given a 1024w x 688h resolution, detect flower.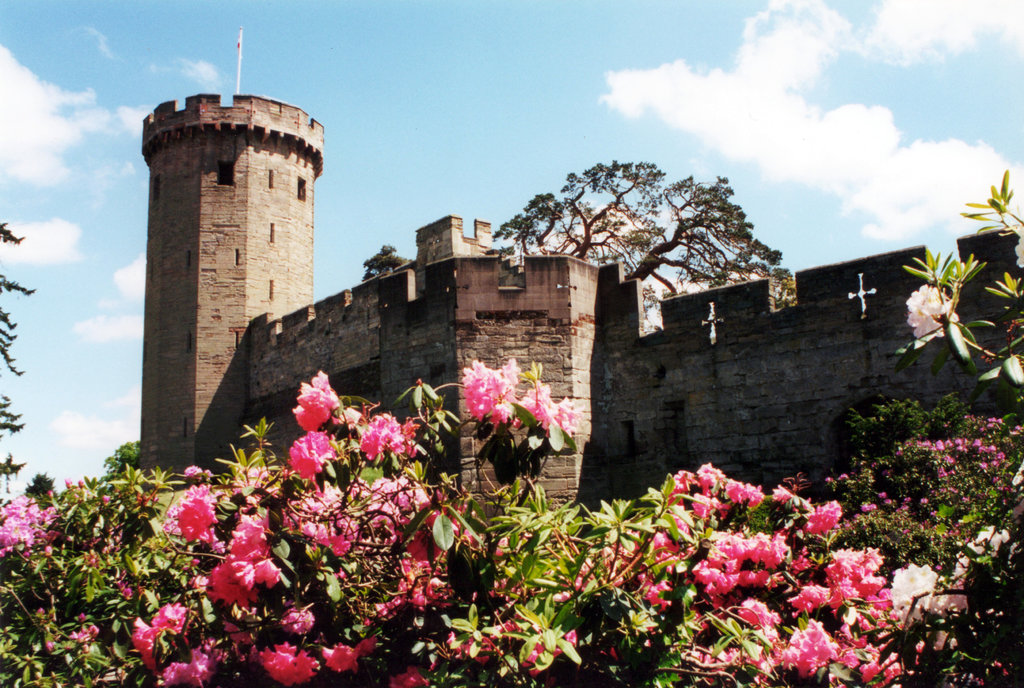
<box>639,574,671,605</box>.
